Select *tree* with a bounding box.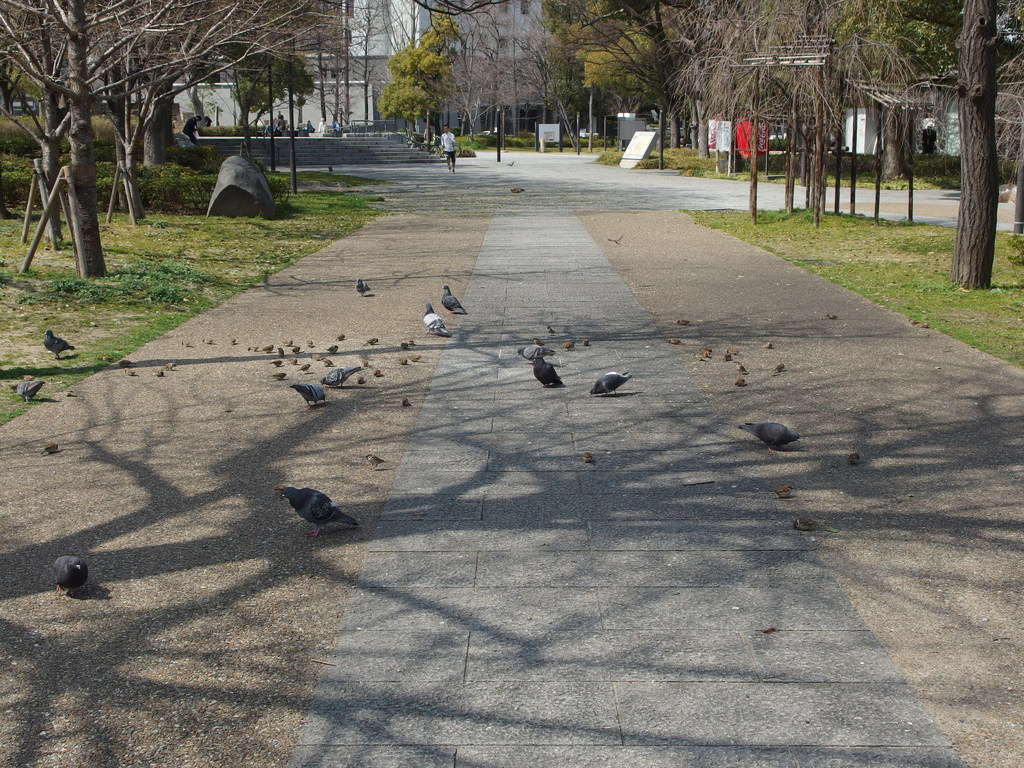
[left=748, top=0, right=941, bottom=228].
